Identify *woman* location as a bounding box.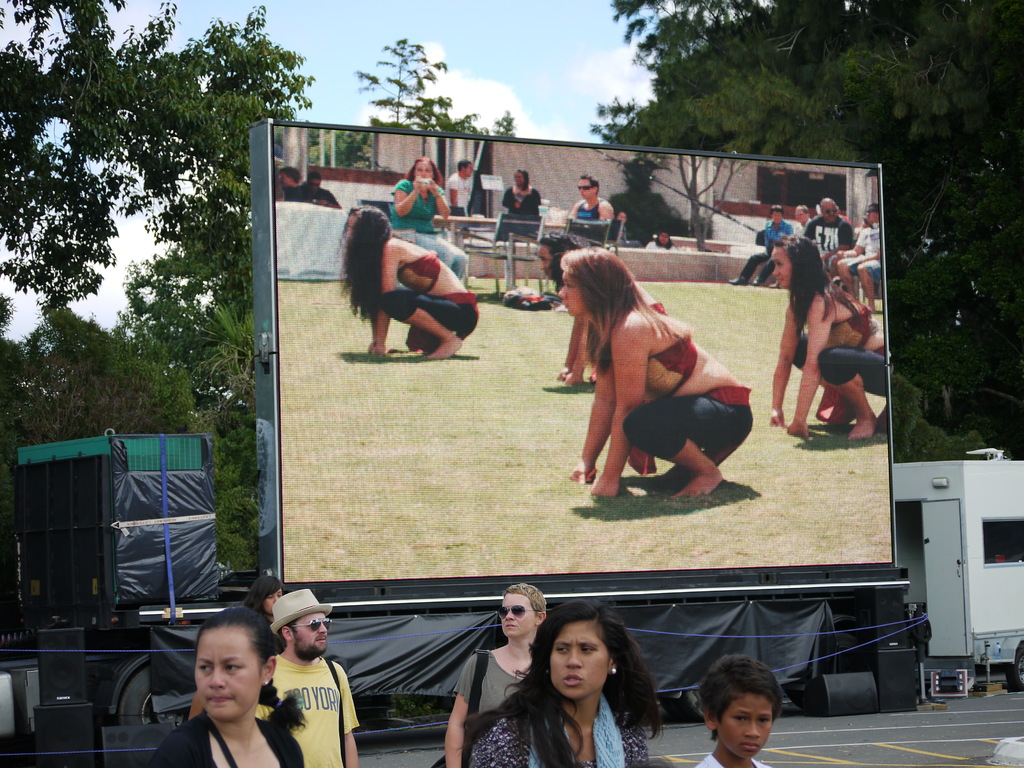
{"left": 236, "top": 580, "right": 285, "bottom": 634}.
